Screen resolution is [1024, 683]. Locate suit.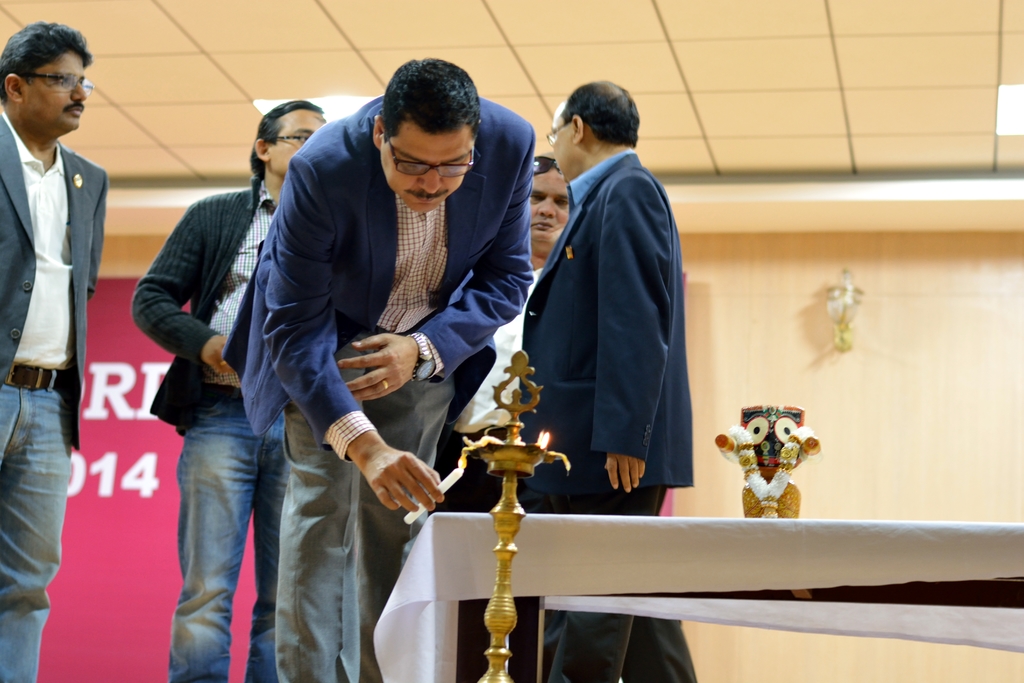
[left=0, top=82, right=111, bottom=575].
